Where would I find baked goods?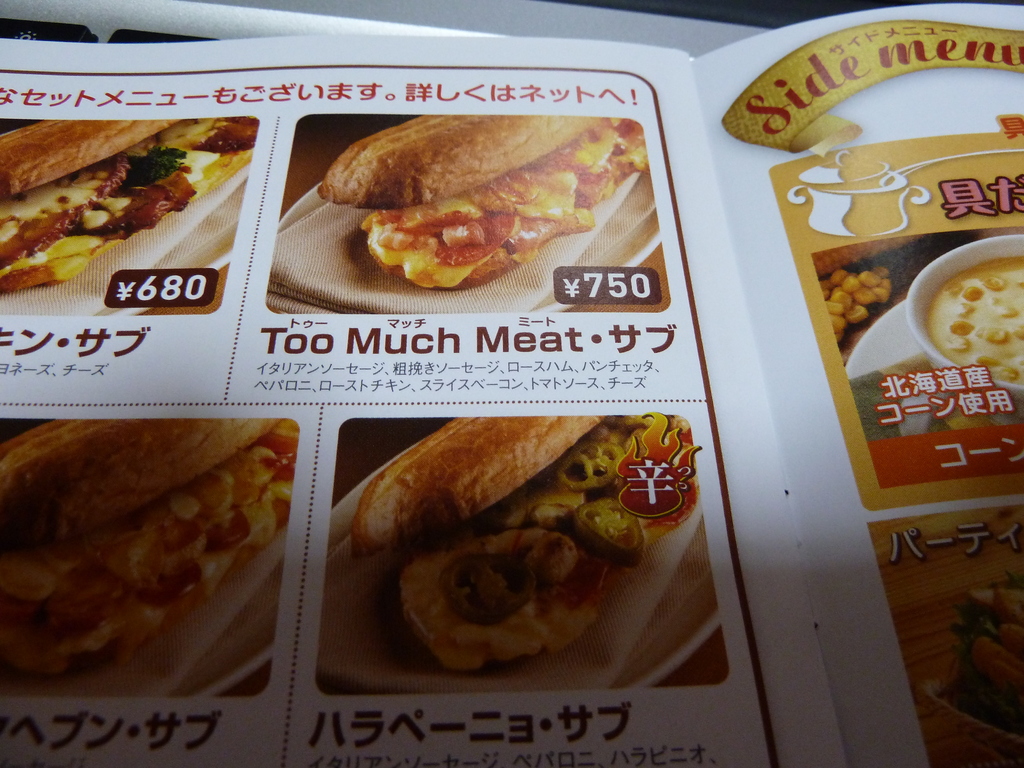
At (x1=936, y1=588, x2=1023, y2=733).
